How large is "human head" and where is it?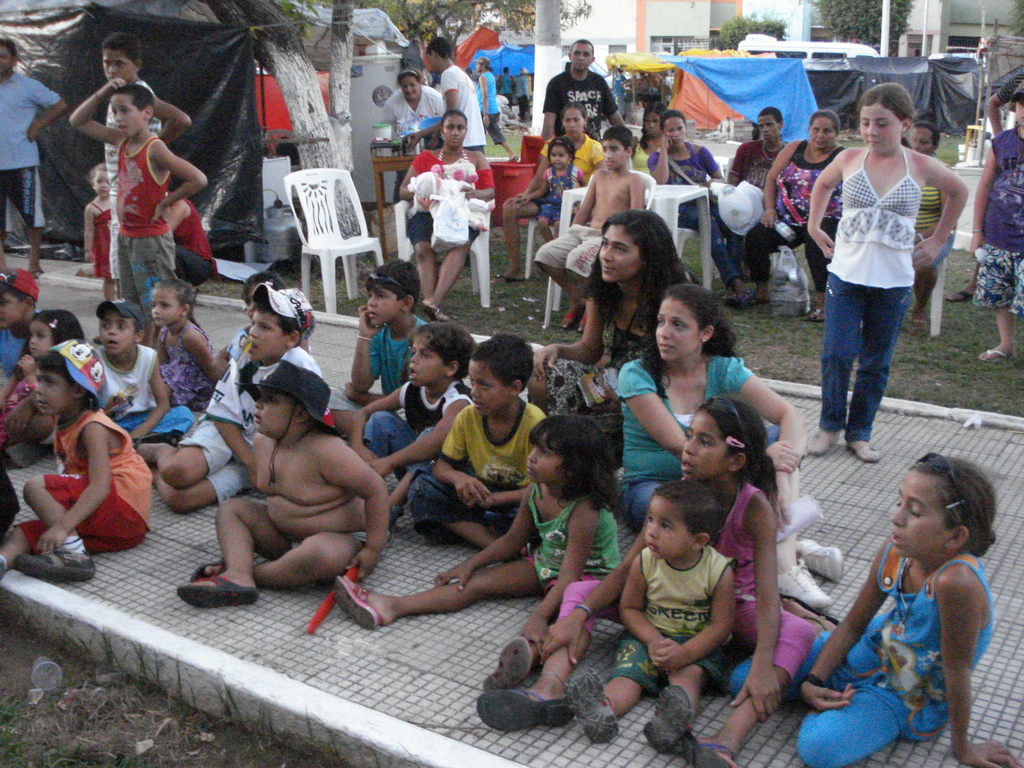
Bounding box: <box>595,213,674,284</box>.
